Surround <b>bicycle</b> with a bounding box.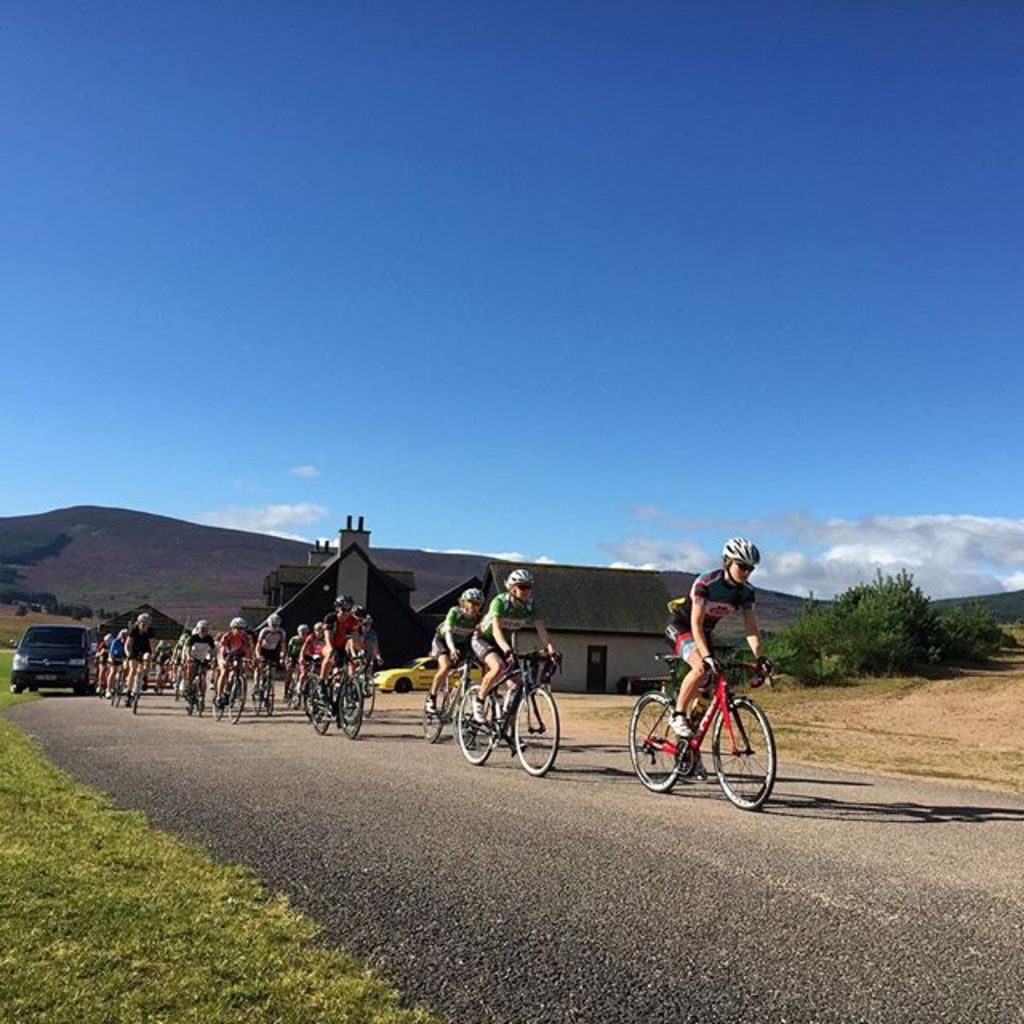
<bbox>630, 635, 790, 814</bbox>.
